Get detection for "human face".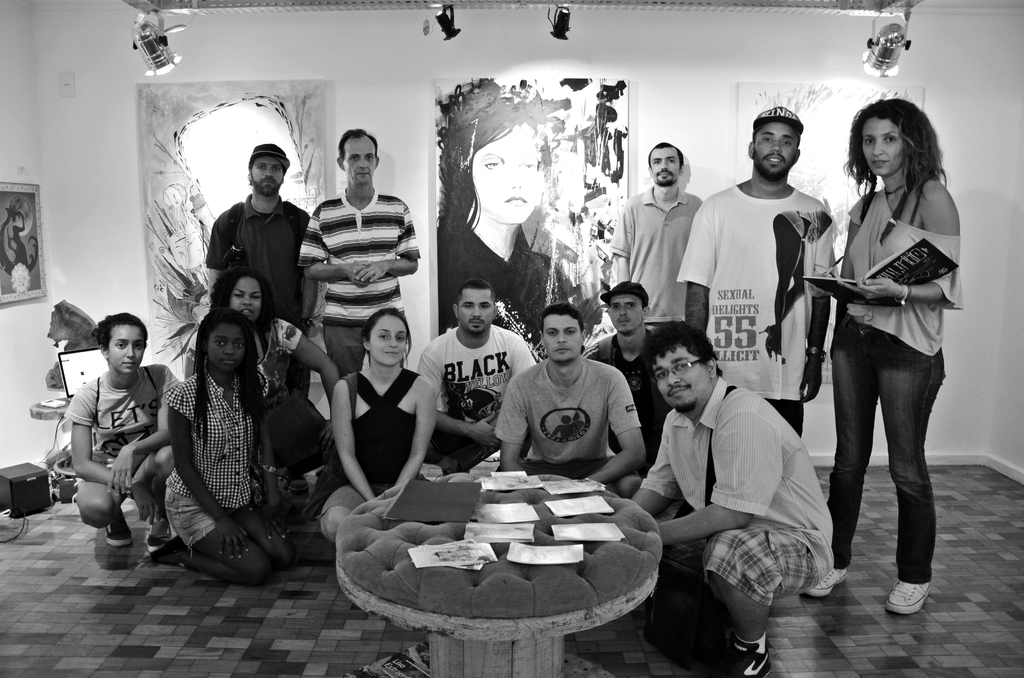
Detection: 229,278,262,323.
